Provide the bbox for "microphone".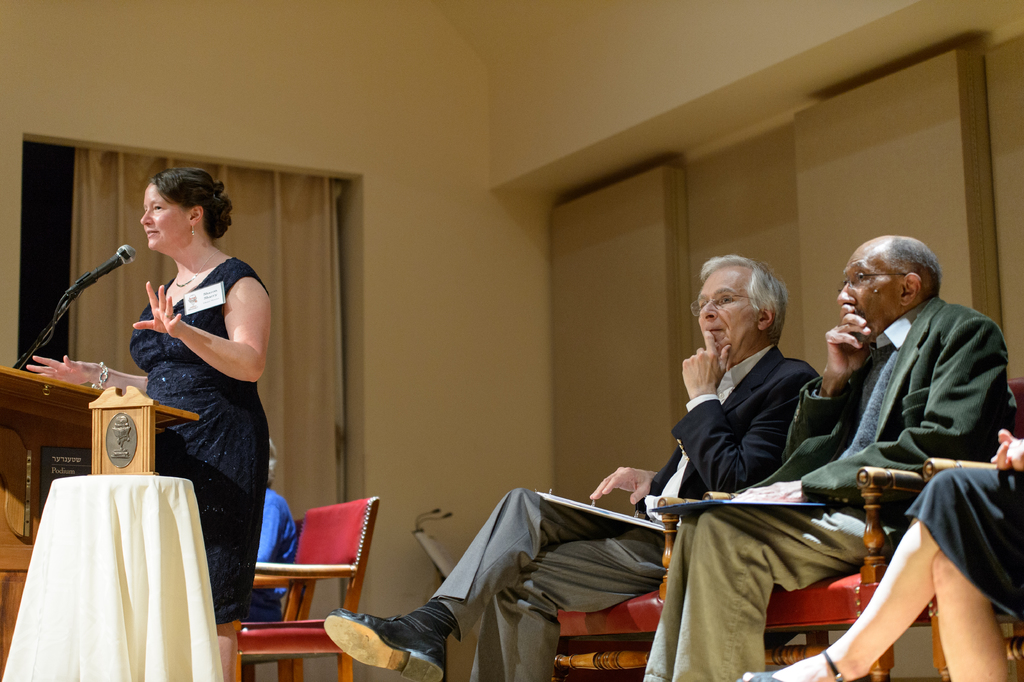
crop(433, 509, 440, 515).
